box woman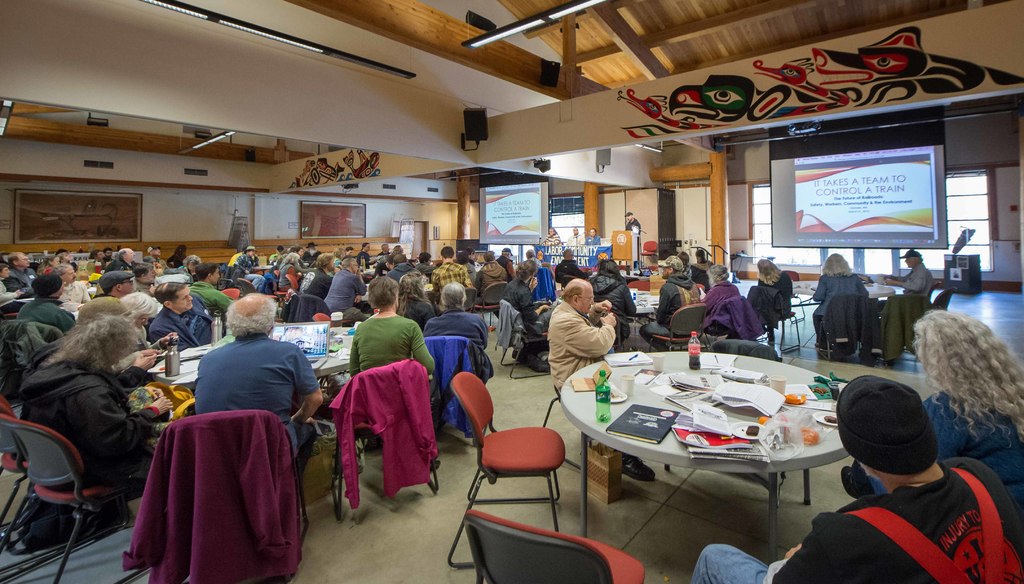
38, 256, 59, 275
